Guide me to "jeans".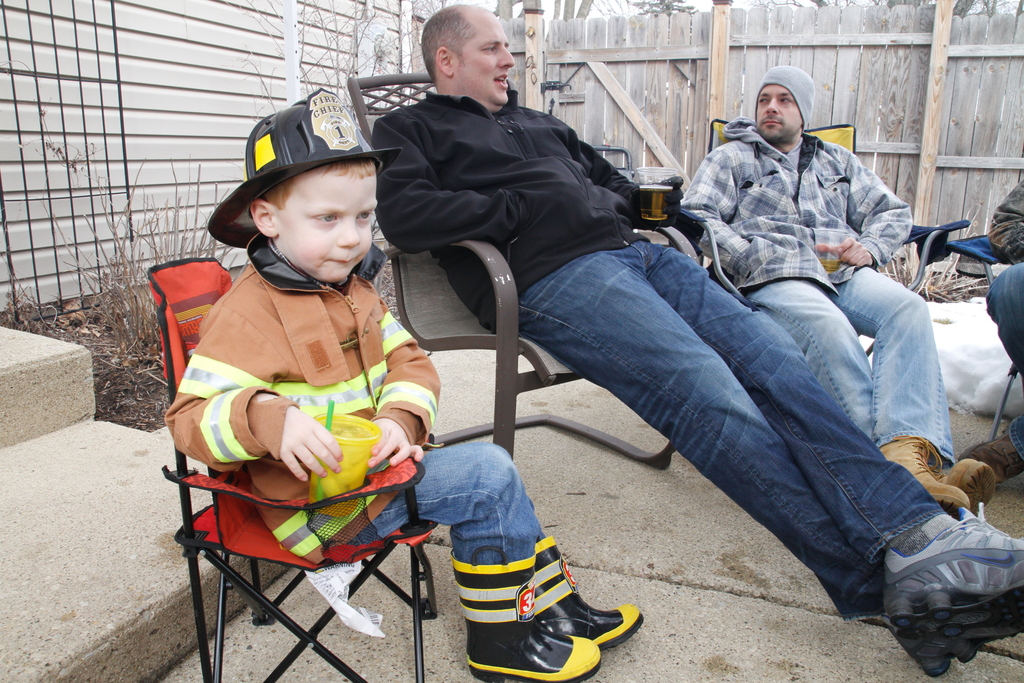
Guidance: x1=372, y1=437, x2=545, y2=562.
